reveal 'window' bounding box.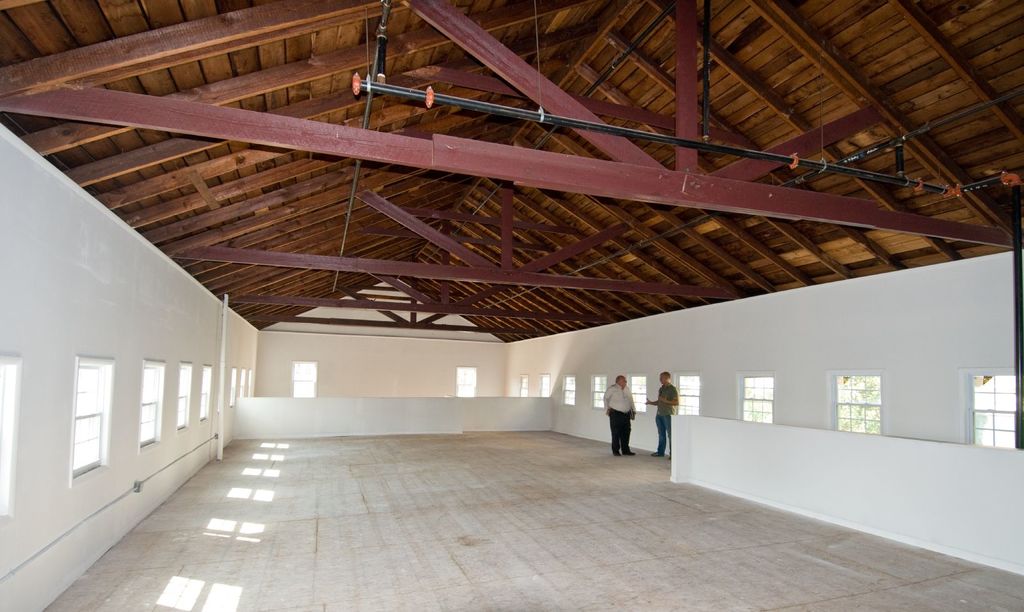
Revealed: <bbox>455, 374, 476, 393</bbox>.
